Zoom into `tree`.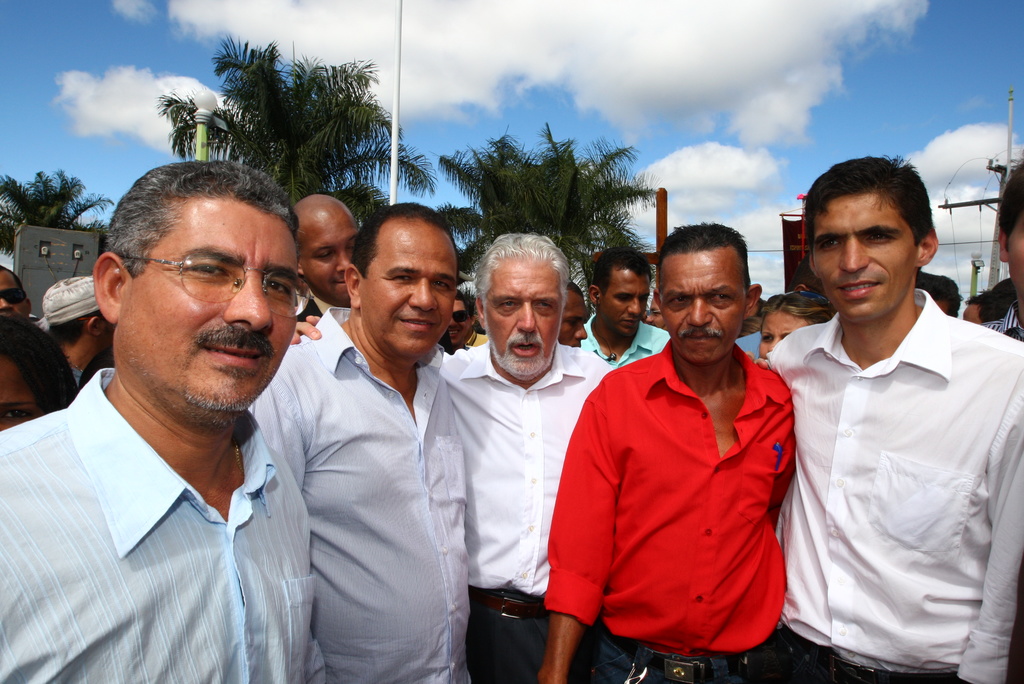
Zoom target: (429, 120, 662, 312).
